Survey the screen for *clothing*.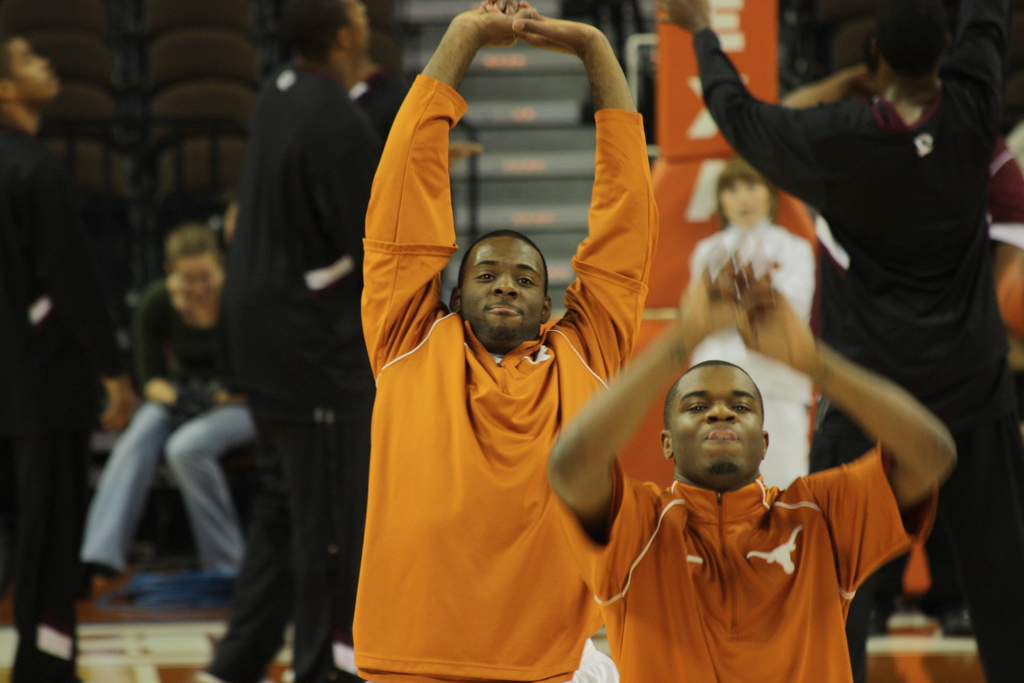
Survey found: rect(0, 113, 140, 674).
